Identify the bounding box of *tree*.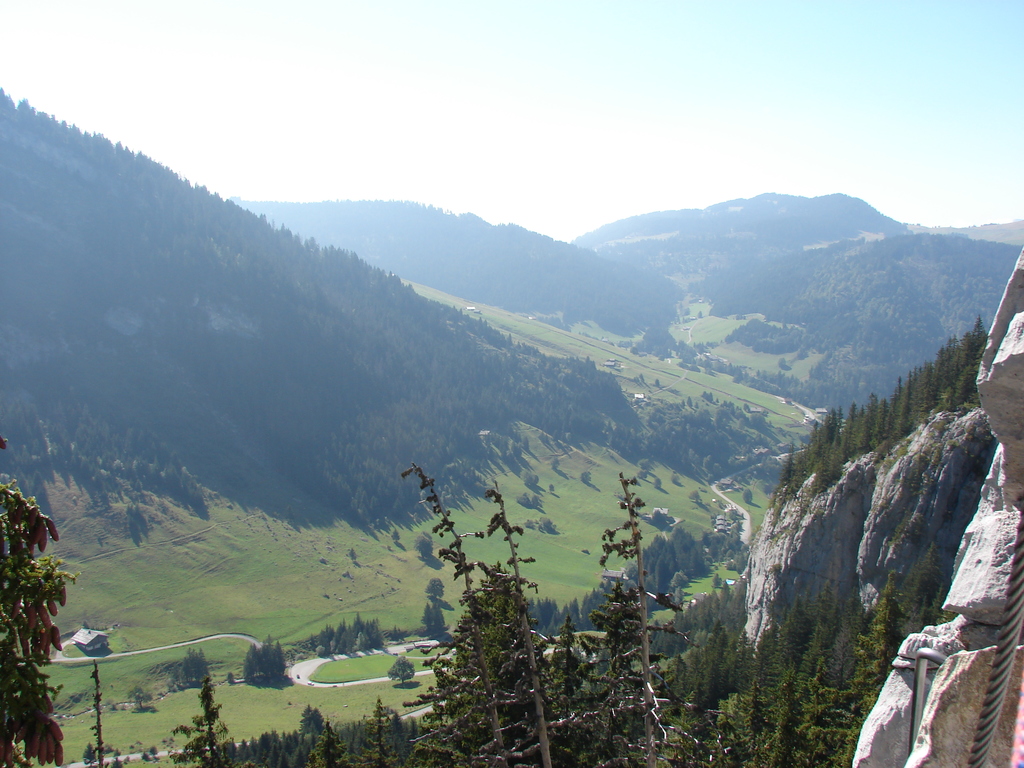
[861, 586, 912, 760].
